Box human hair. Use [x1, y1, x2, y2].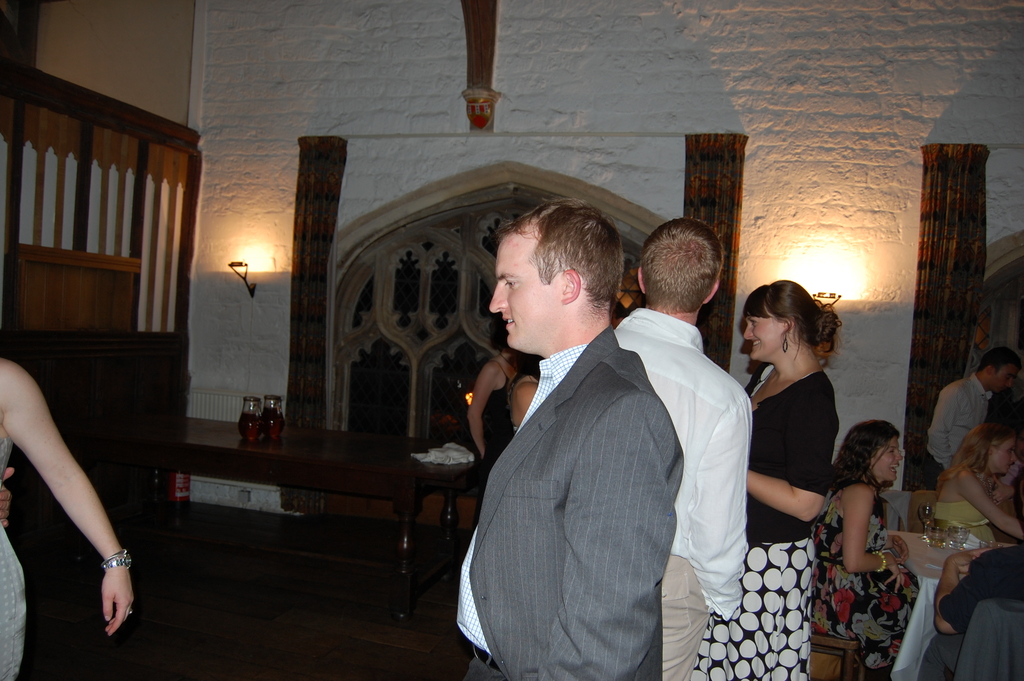
[976, 345, 1022, 374].
